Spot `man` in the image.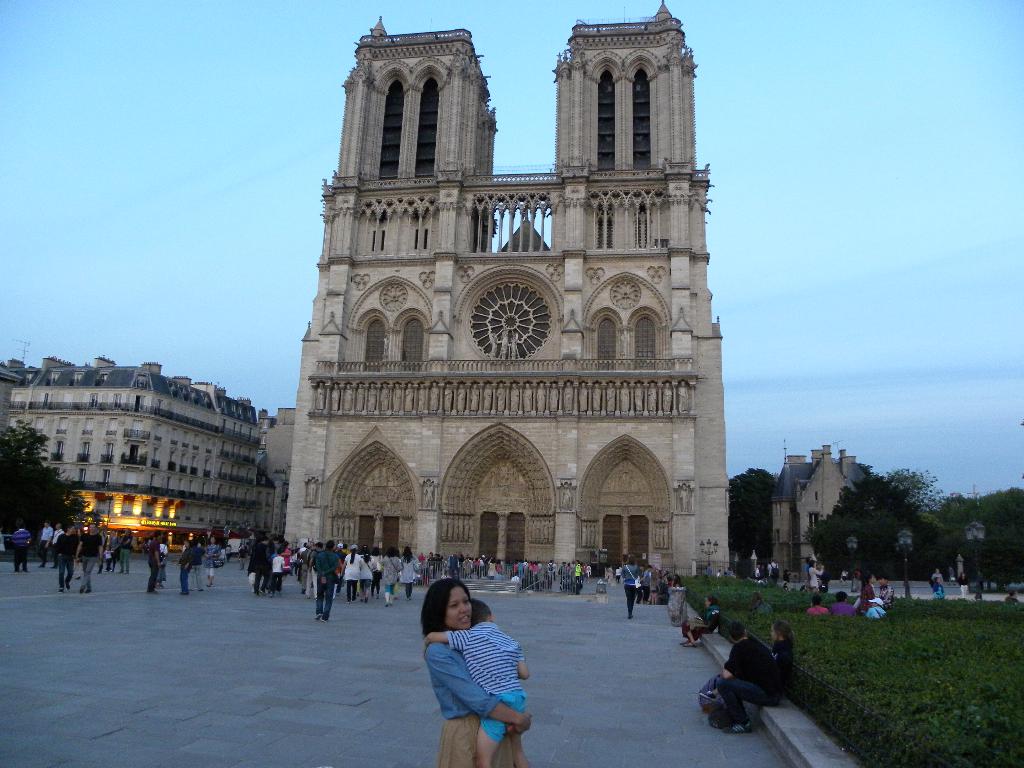
`man` found at <box>76,519,108,597</box>.
